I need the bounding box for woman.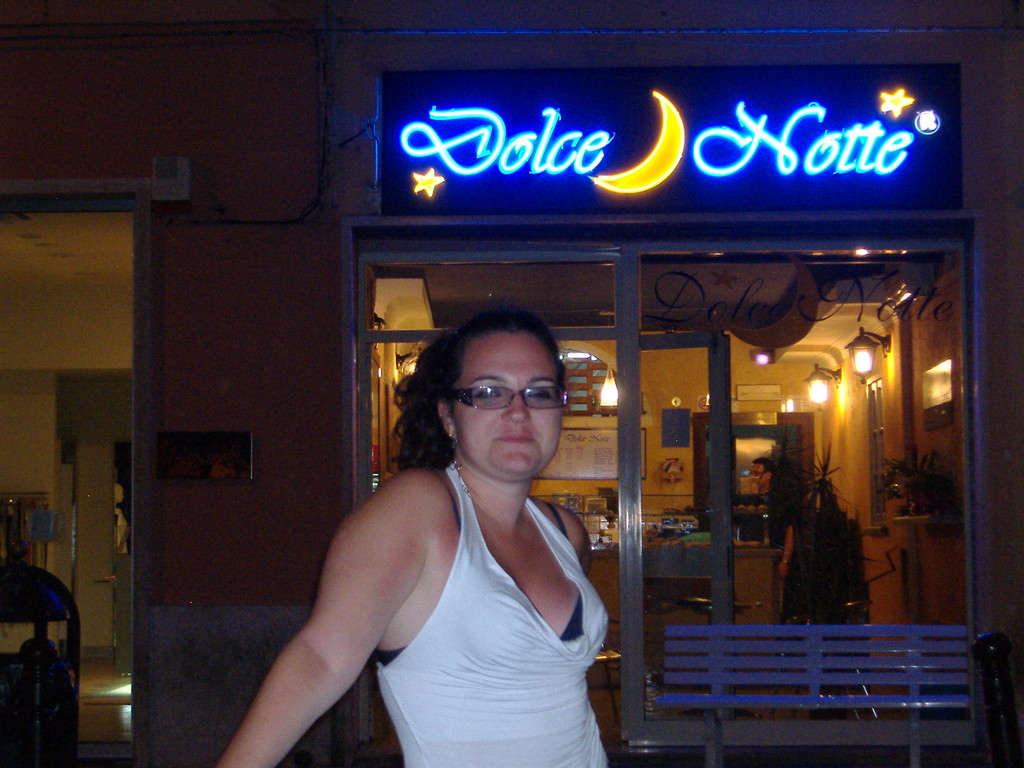
Here it is: 201,308,571,756.
